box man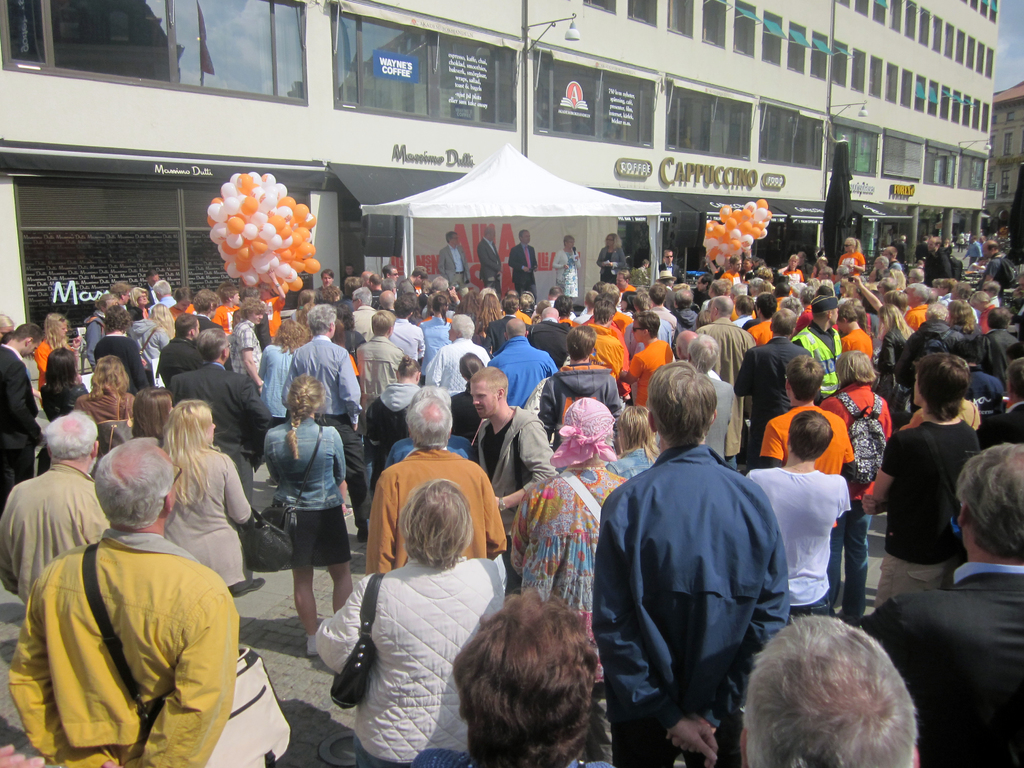
(left=0, top=442, right=239, bottom=767)
